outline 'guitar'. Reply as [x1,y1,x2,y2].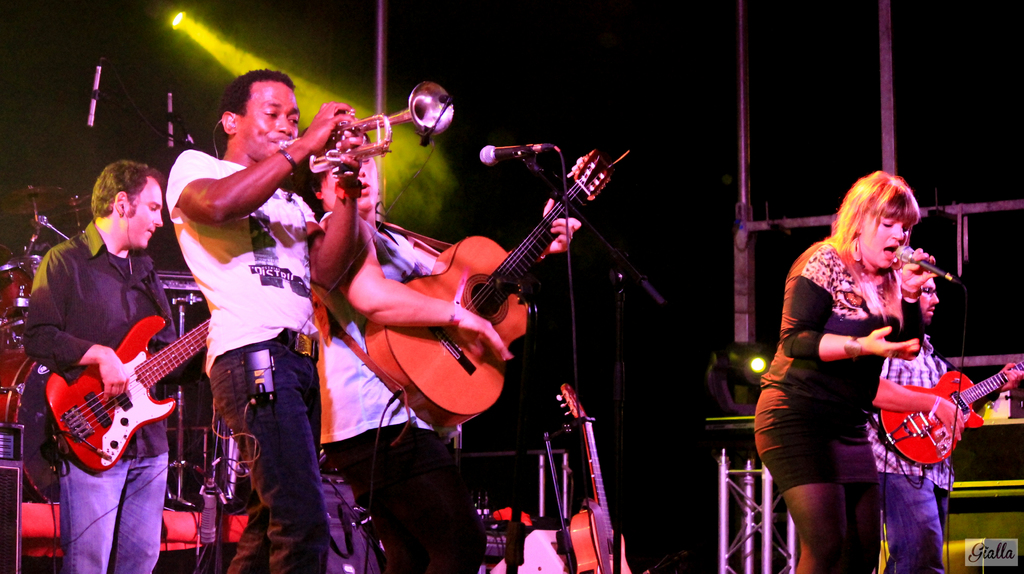
[568,381,620,573].
